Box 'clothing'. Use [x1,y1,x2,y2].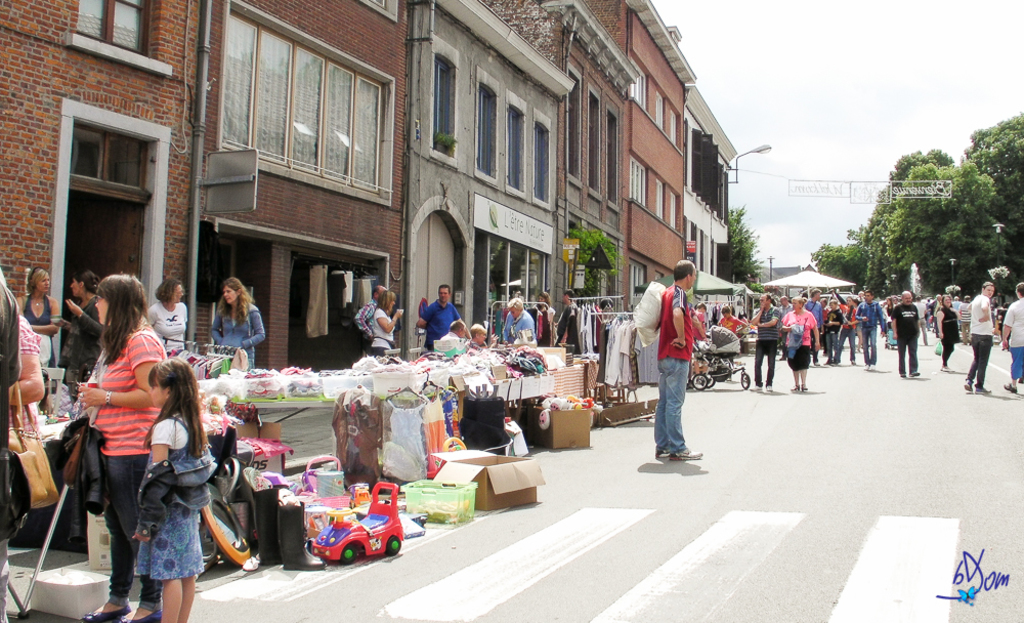
[810,331,821,365].
